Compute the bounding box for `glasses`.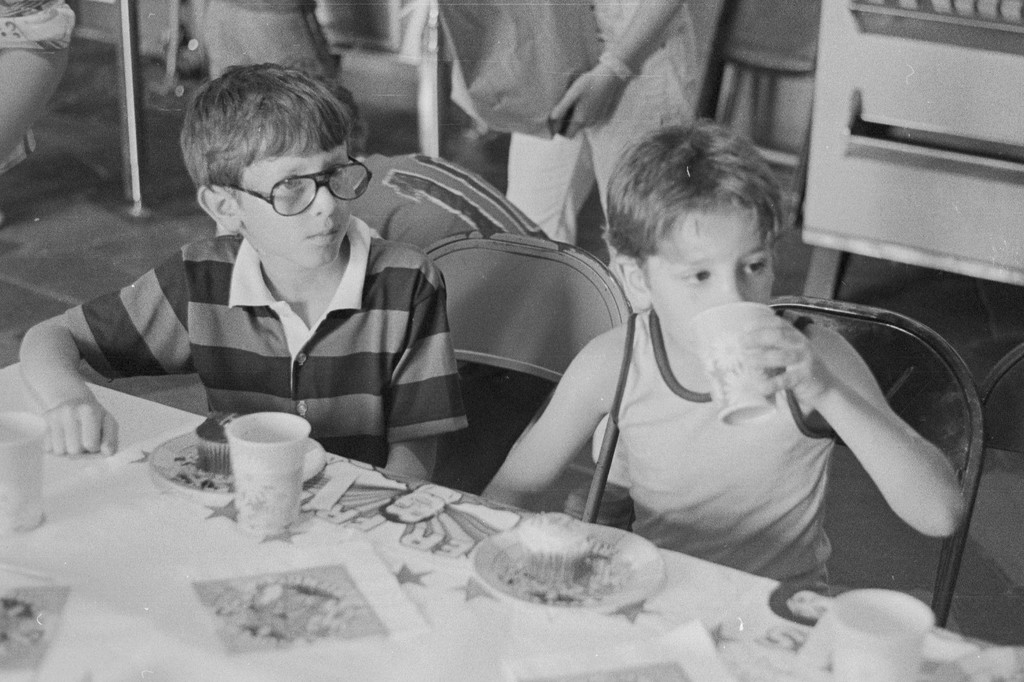
{"x1": 206, "y1": 157, "x2": 343, "y2": 206}.
